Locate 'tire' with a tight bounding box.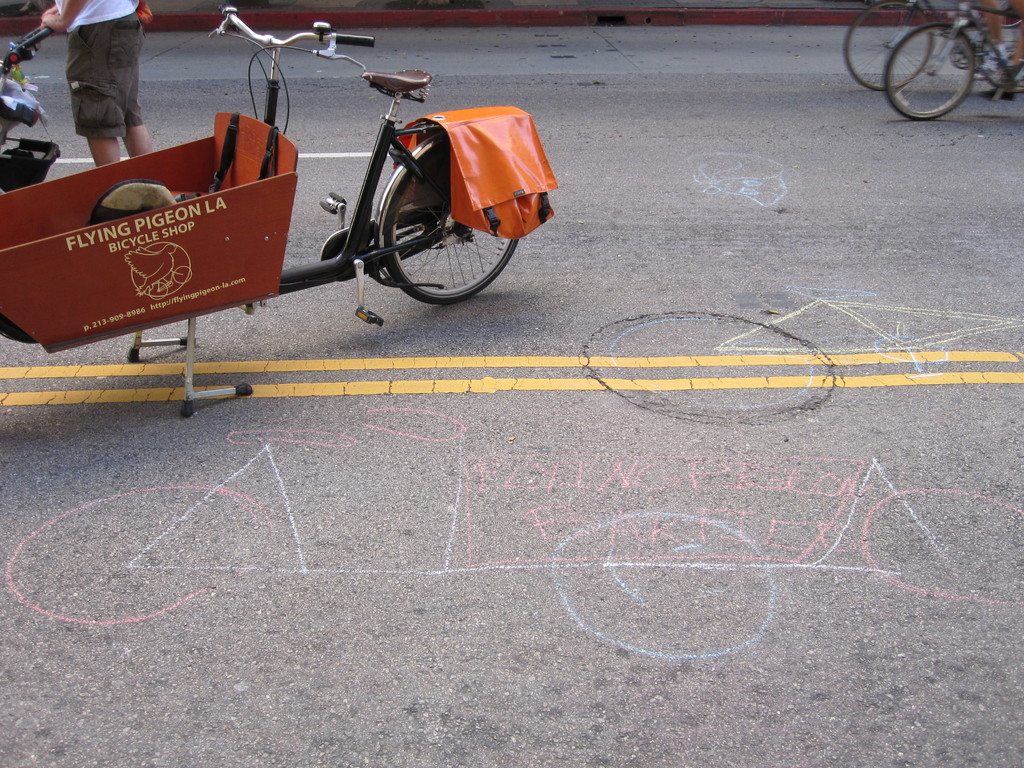
l=549, t=511, r=775, b=660.
